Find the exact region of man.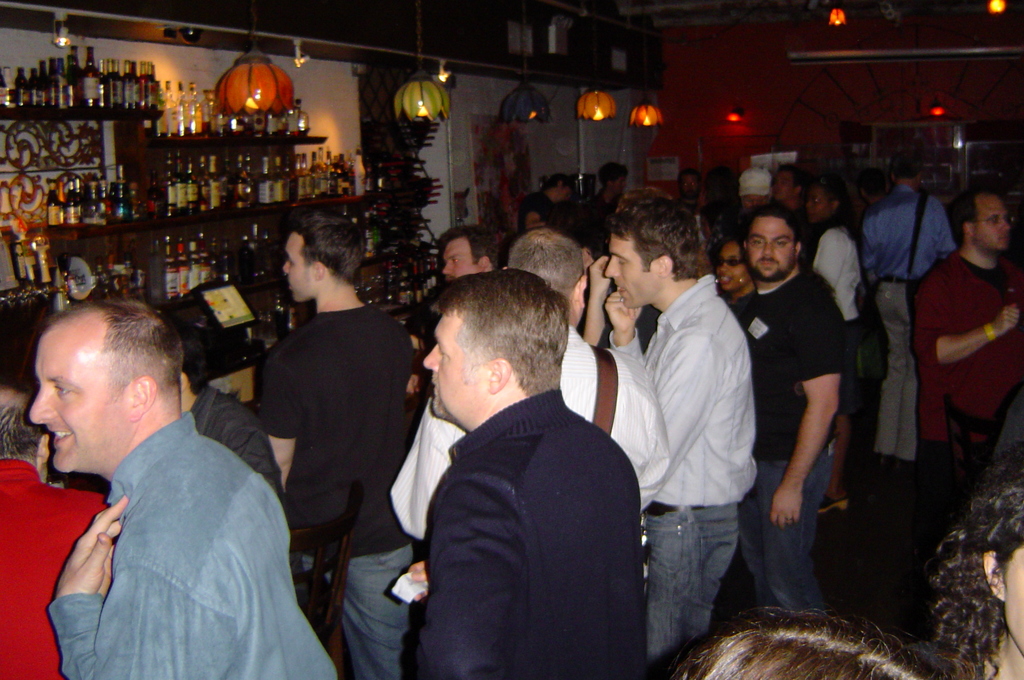
Exact region: {"x1": 590, "y1": 156, "x2": 632, "y2": 236}.
